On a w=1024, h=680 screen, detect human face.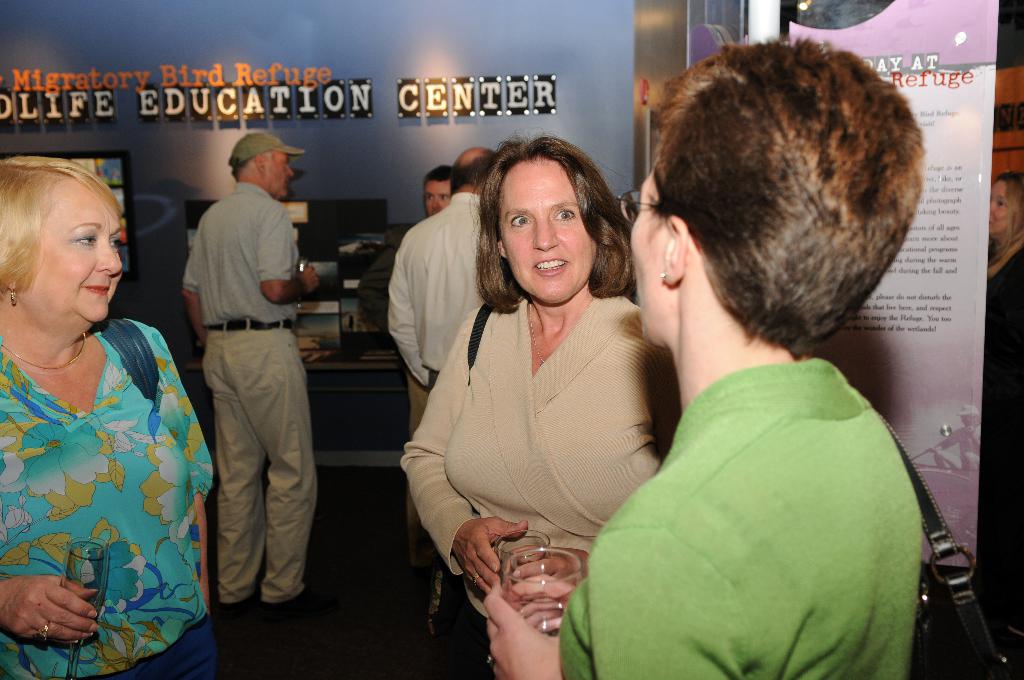
select_region(504, 153, 600, 312).
